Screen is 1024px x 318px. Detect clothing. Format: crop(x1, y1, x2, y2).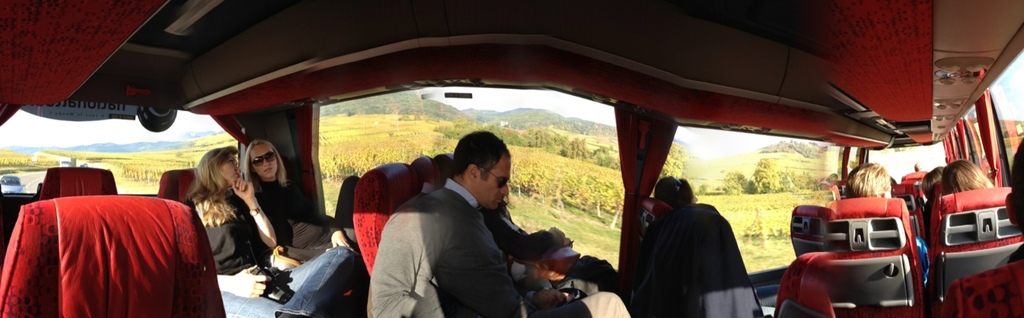
crop(623, 203, 763, 317).
